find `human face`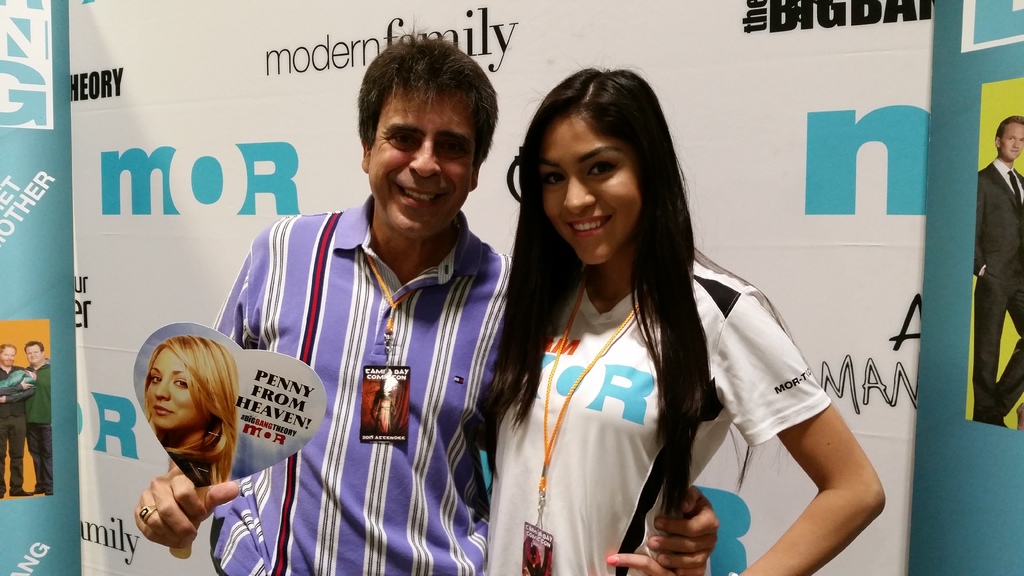
<box>1000,123,1023,164</box>
